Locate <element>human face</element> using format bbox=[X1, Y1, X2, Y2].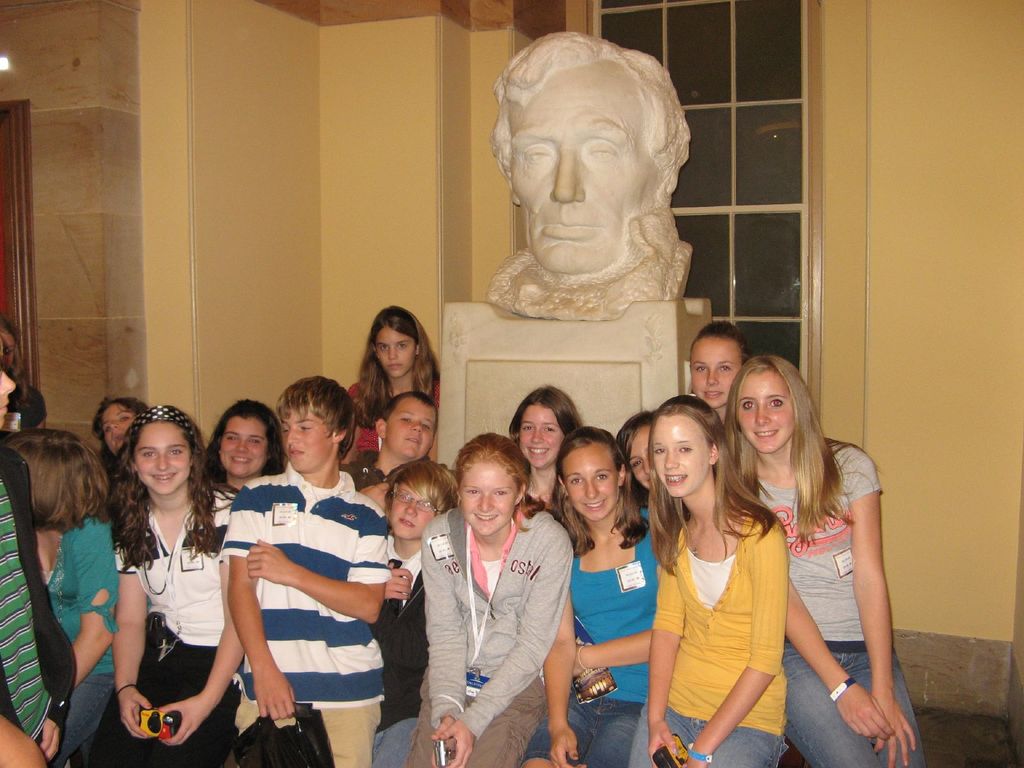
bbox=[221, 419, 268, 477].
